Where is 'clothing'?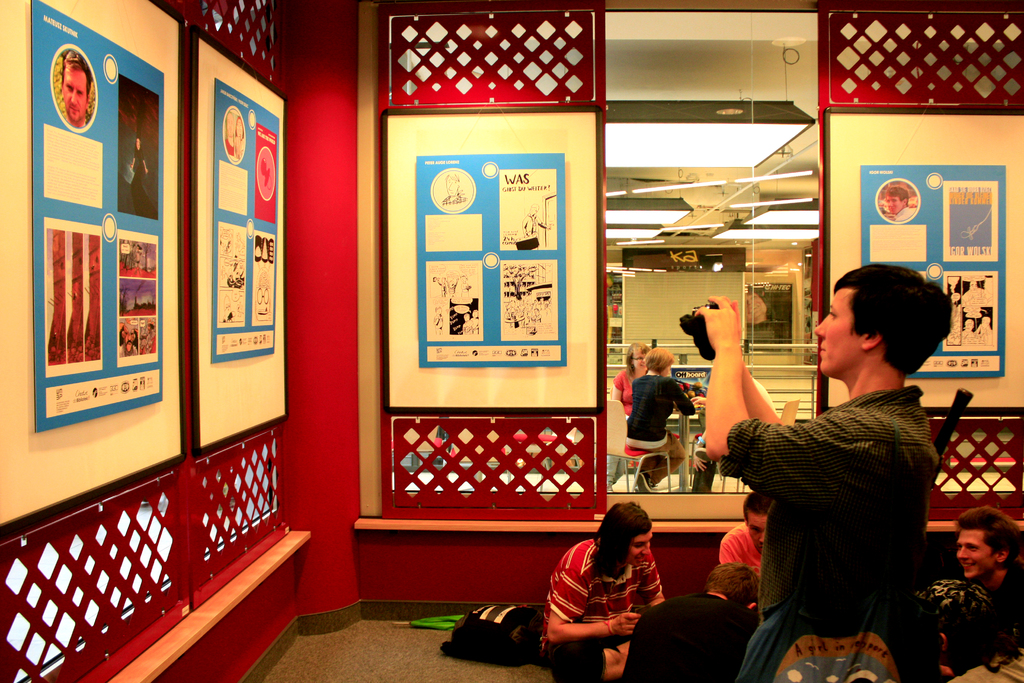
x1=552 y1=544 x2=663 y2=682.
